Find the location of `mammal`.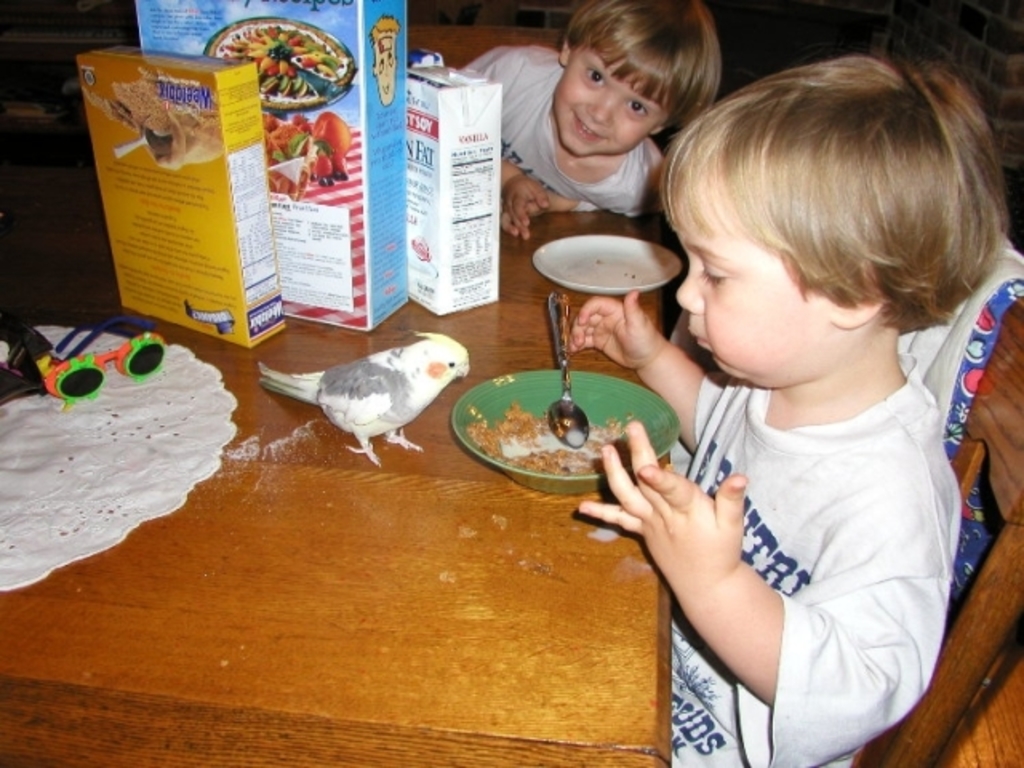
Location: (left=563, top=45, right=1016, bottom=733).
